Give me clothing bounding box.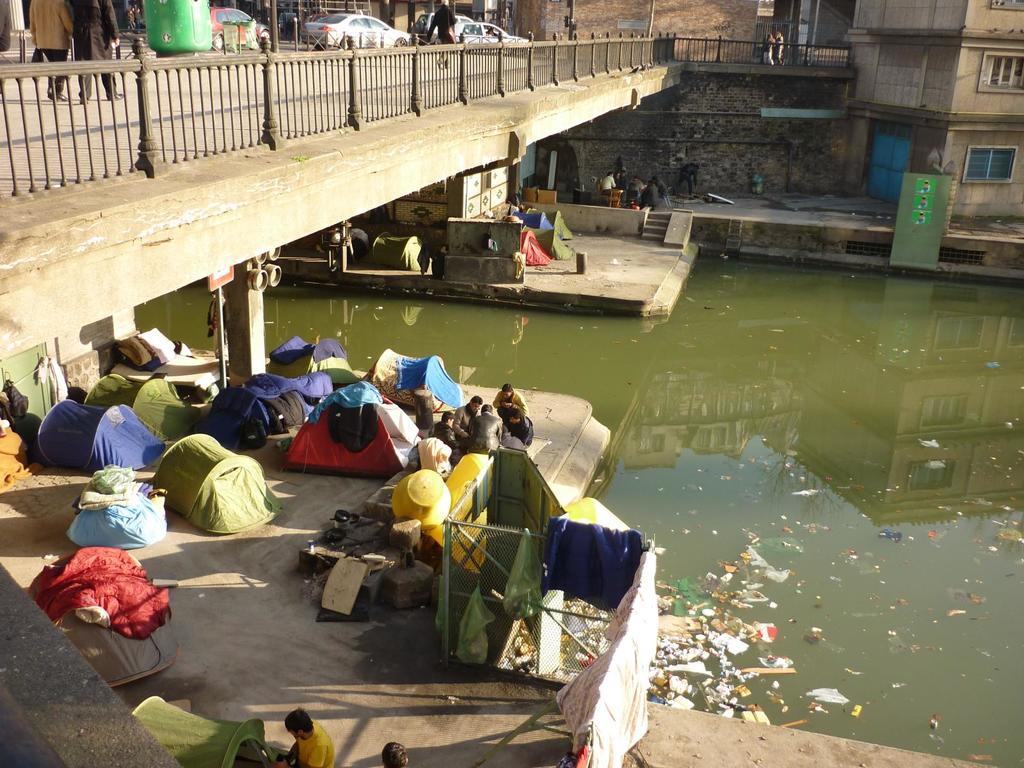
l=612, t=177, r=628, b=191.
